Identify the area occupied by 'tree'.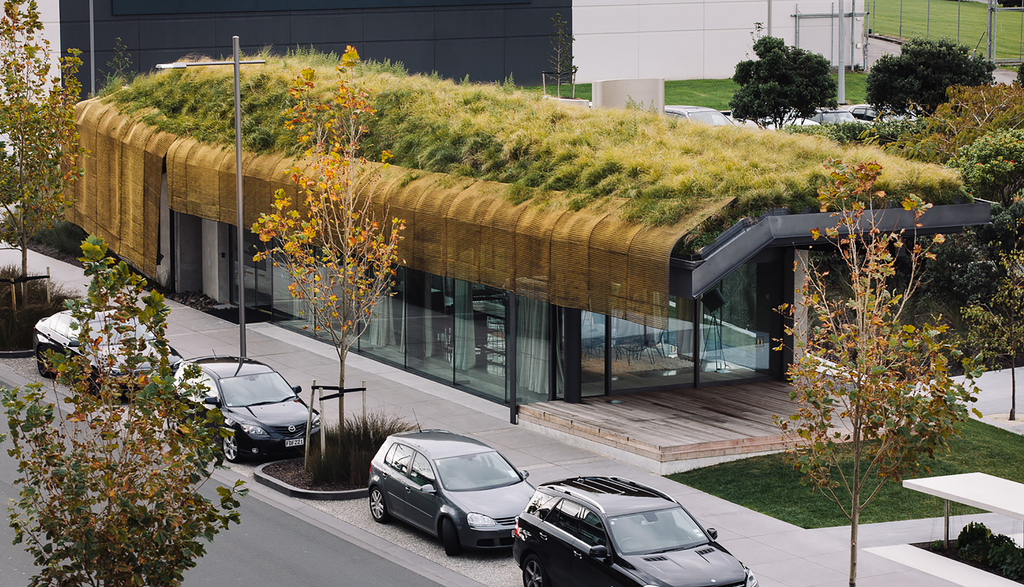
Area: {"x1": 870, "y1": 39, "x2": 979, "y2": 136}.
